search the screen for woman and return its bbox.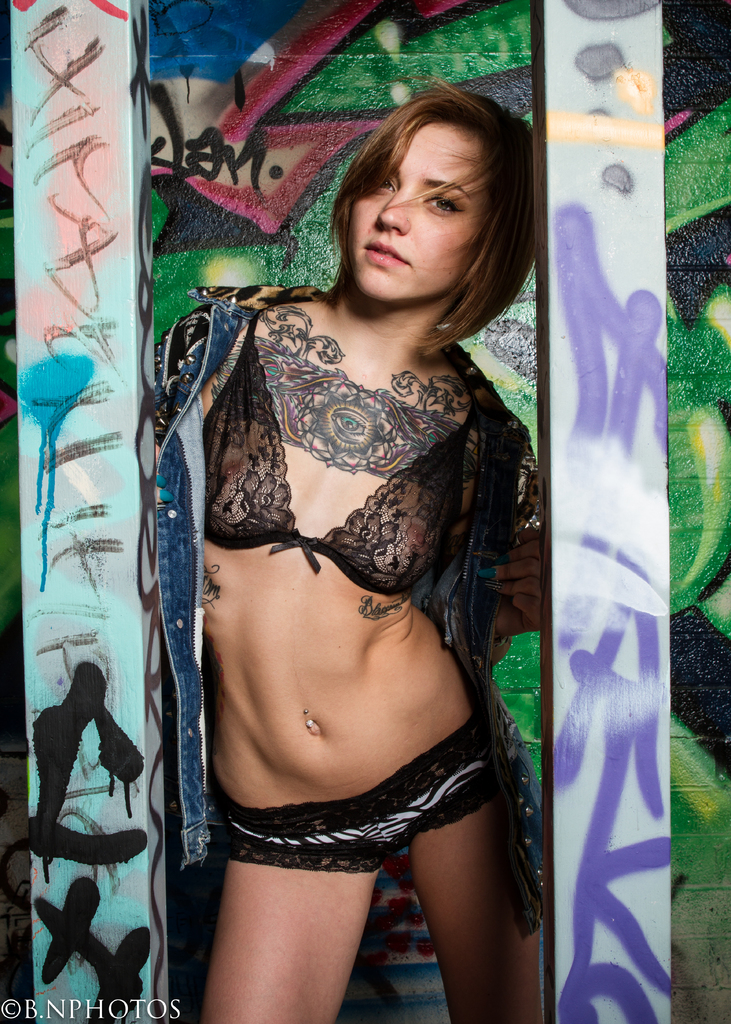
Found: {"x1": 144, "y1": 64, "x2": 542, "y2": 1023}.
